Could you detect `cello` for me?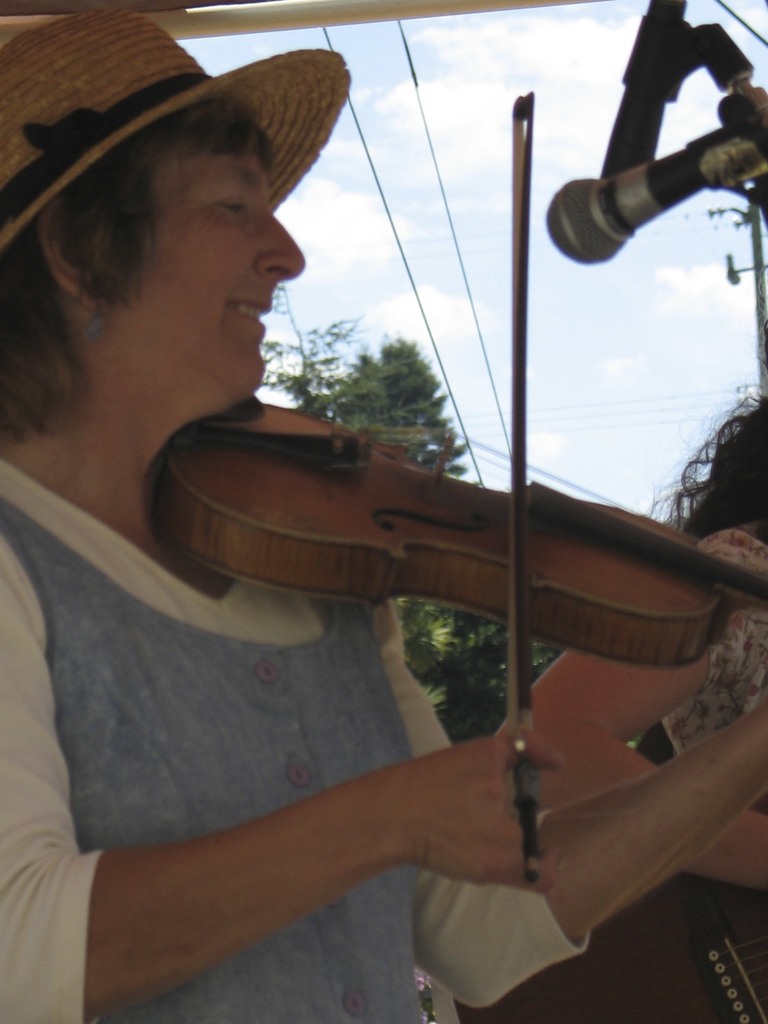
Detection result: (left=149, top=87, right=767, bottom=883).
